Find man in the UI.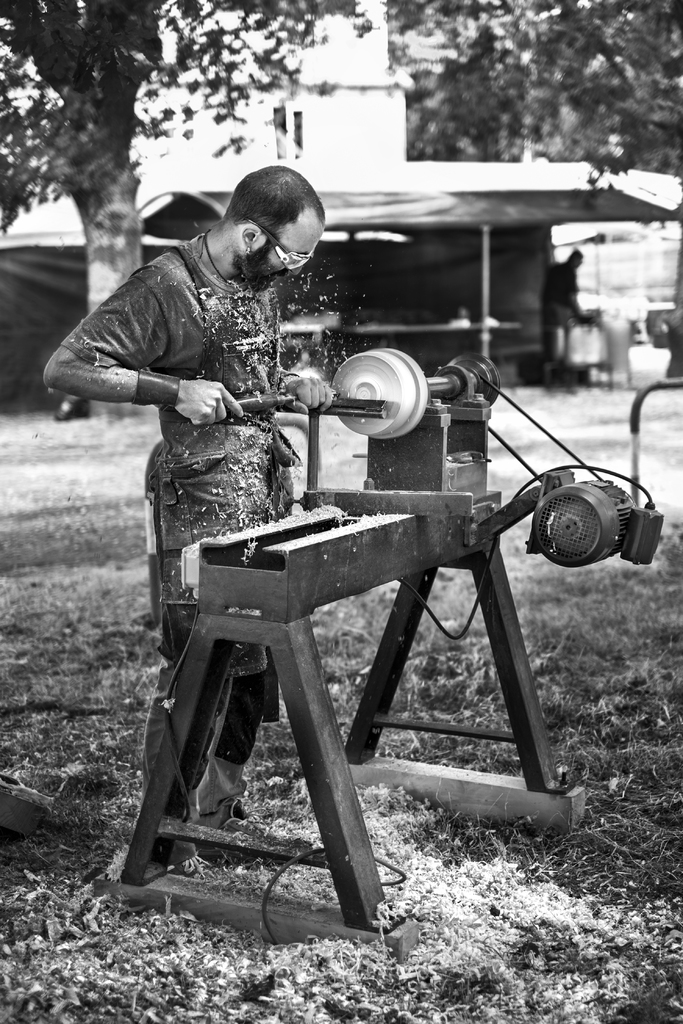
UI element at rect(540, 244, 586, 383).
